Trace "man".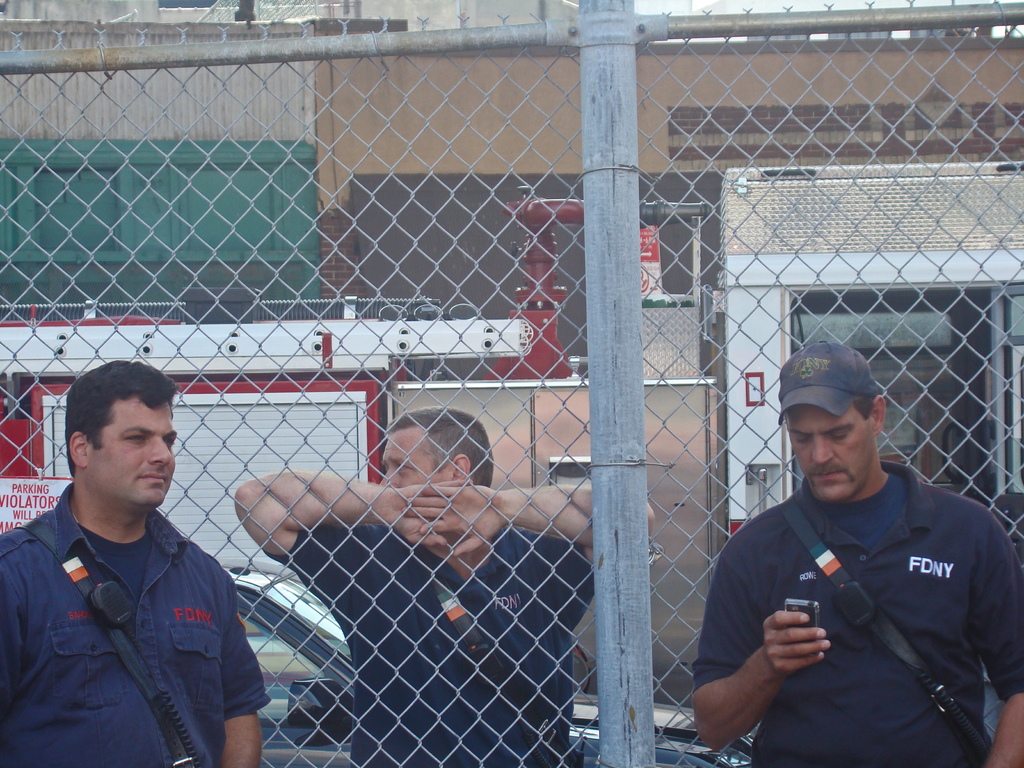
Traced to 236,406,654,767.
